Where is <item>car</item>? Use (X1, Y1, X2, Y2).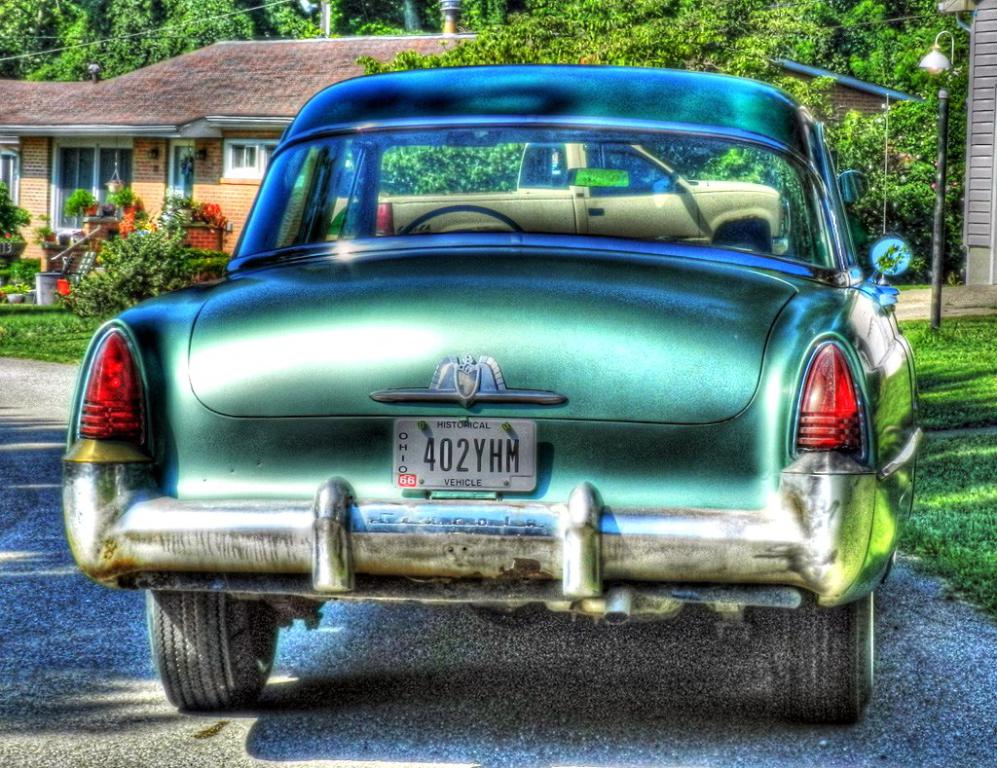
(61, 54, 902, 729).
